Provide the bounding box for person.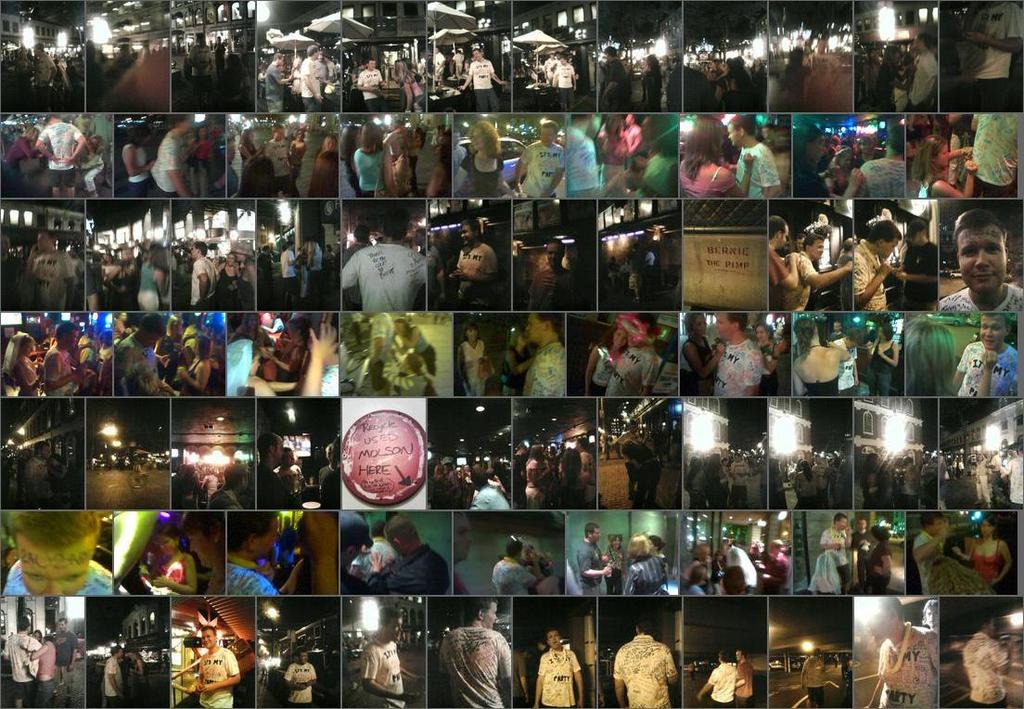
rect(760, 210, 797, 318).
